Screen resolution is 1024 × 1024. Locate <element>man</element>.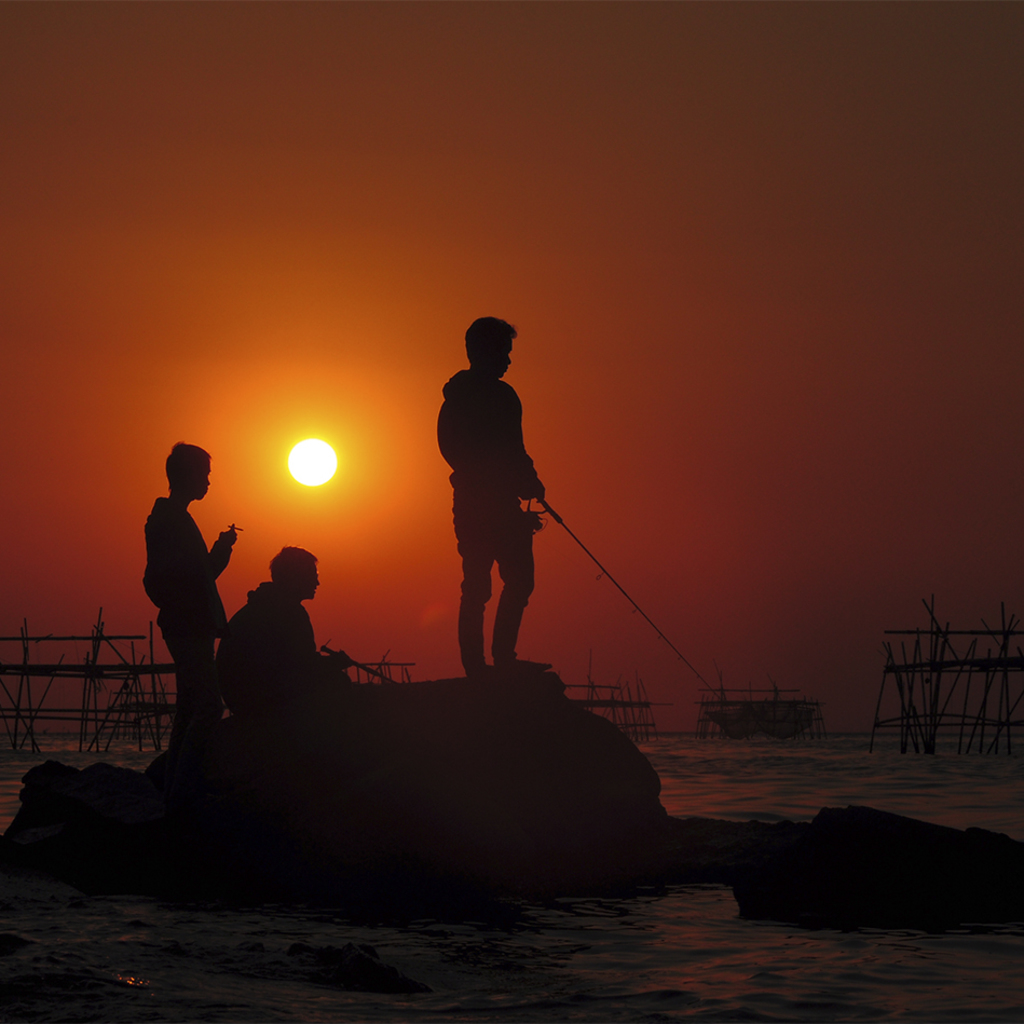
box=[221, 533, 358, 734].
